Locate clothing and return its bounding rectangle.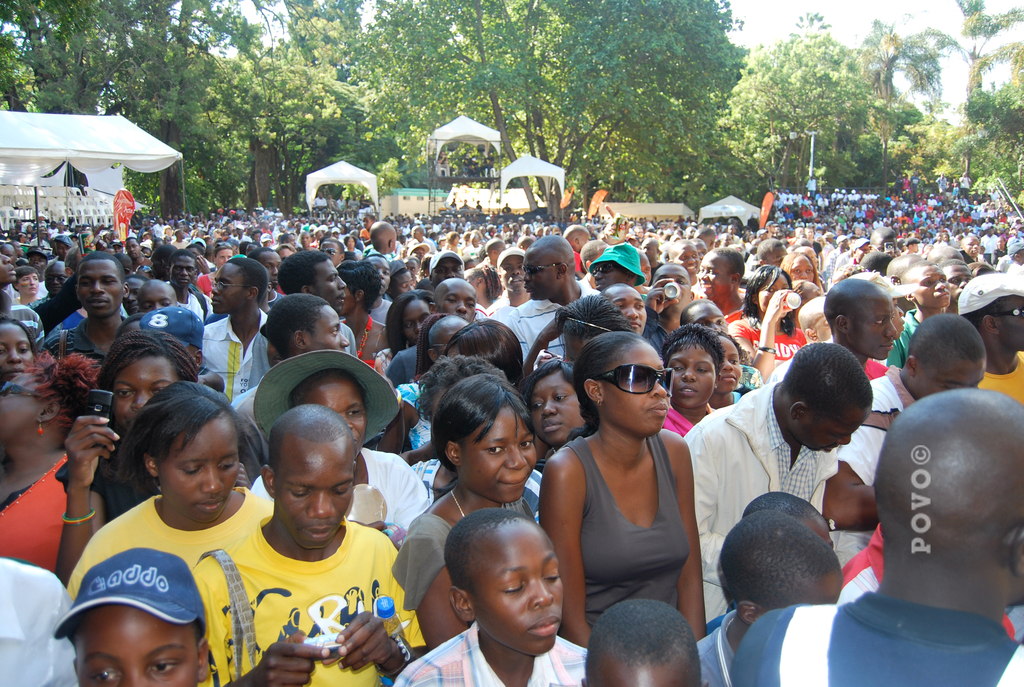
{"left": 562, "top": 422, "right": 684, "bottom": 645}.
